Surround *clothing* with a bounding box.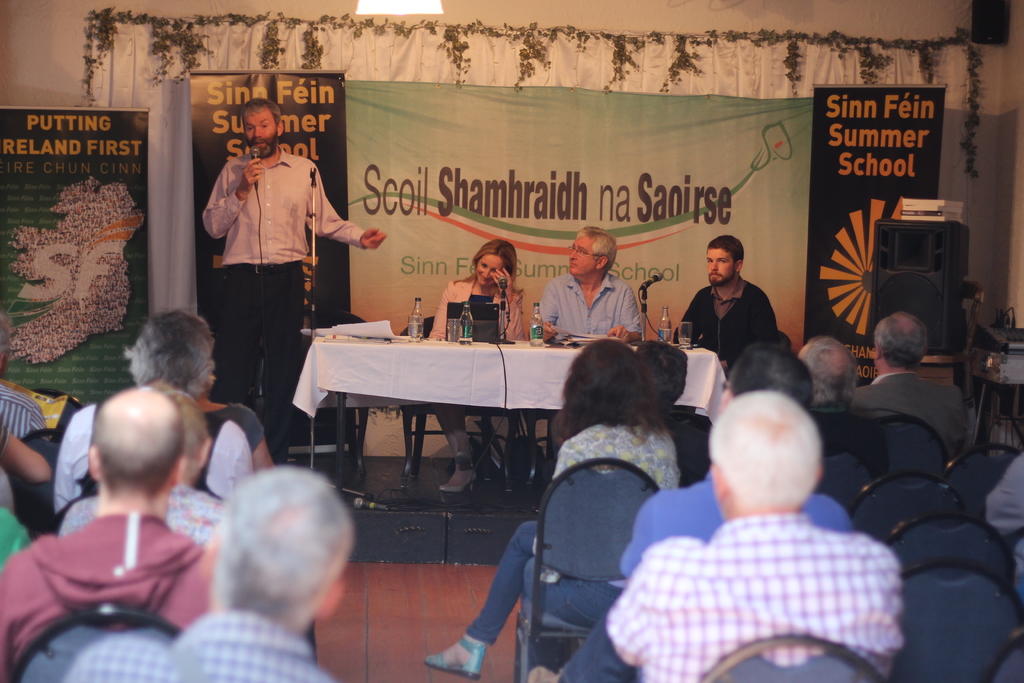
select_region(52, 400, 94, 507).
